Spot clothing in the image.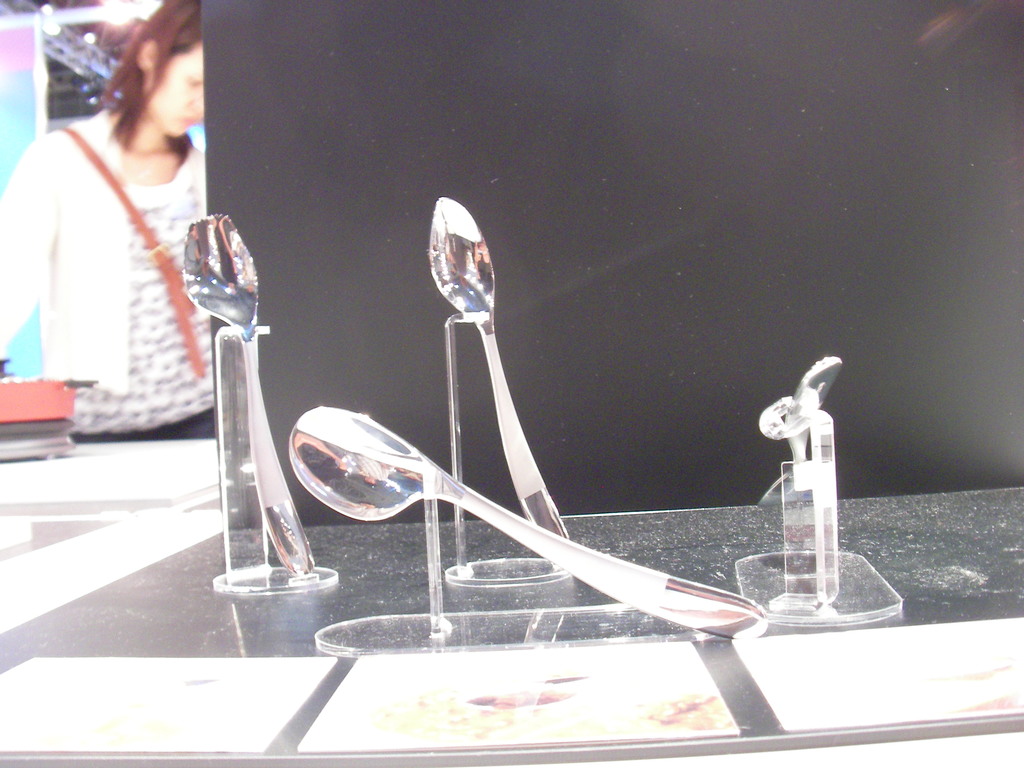
clothing found at (0, 101, 204, 445).
